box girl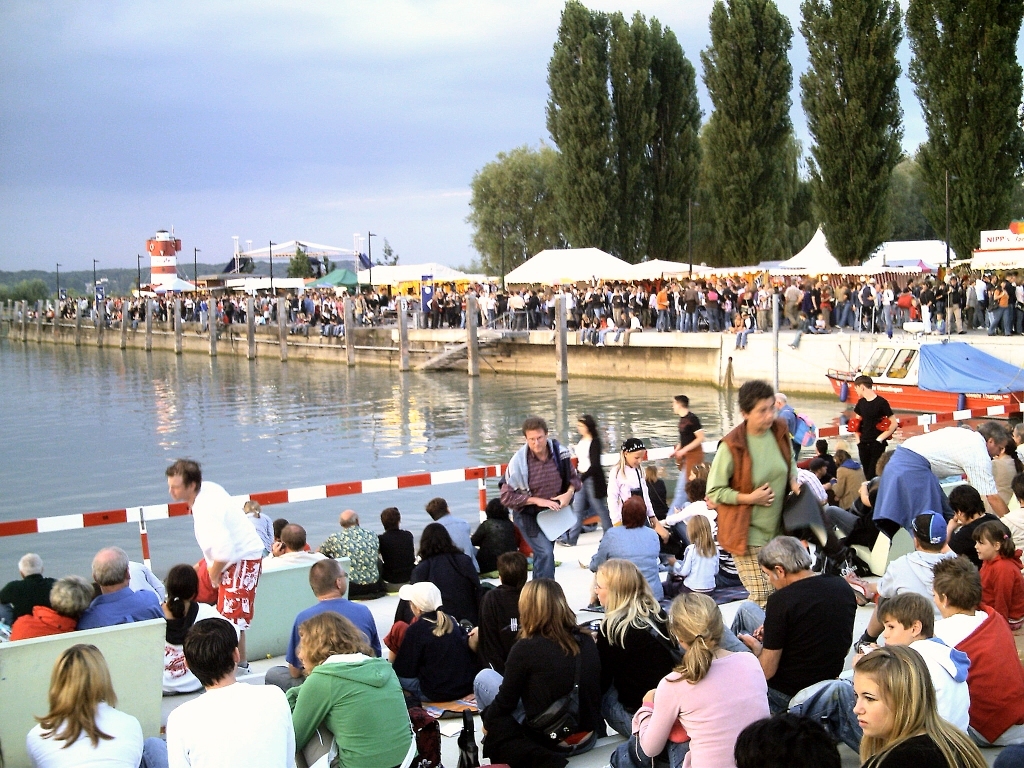
[left=661, top=509, right=723, bottom=598]
